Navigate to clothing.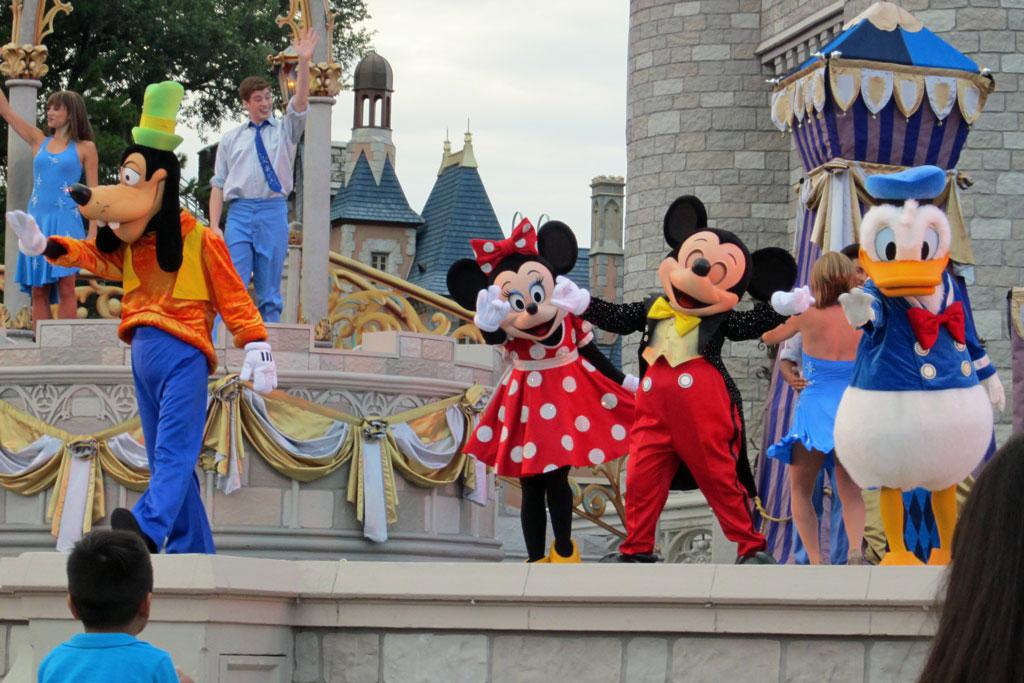
Navigation target: (38,632,174,682).
